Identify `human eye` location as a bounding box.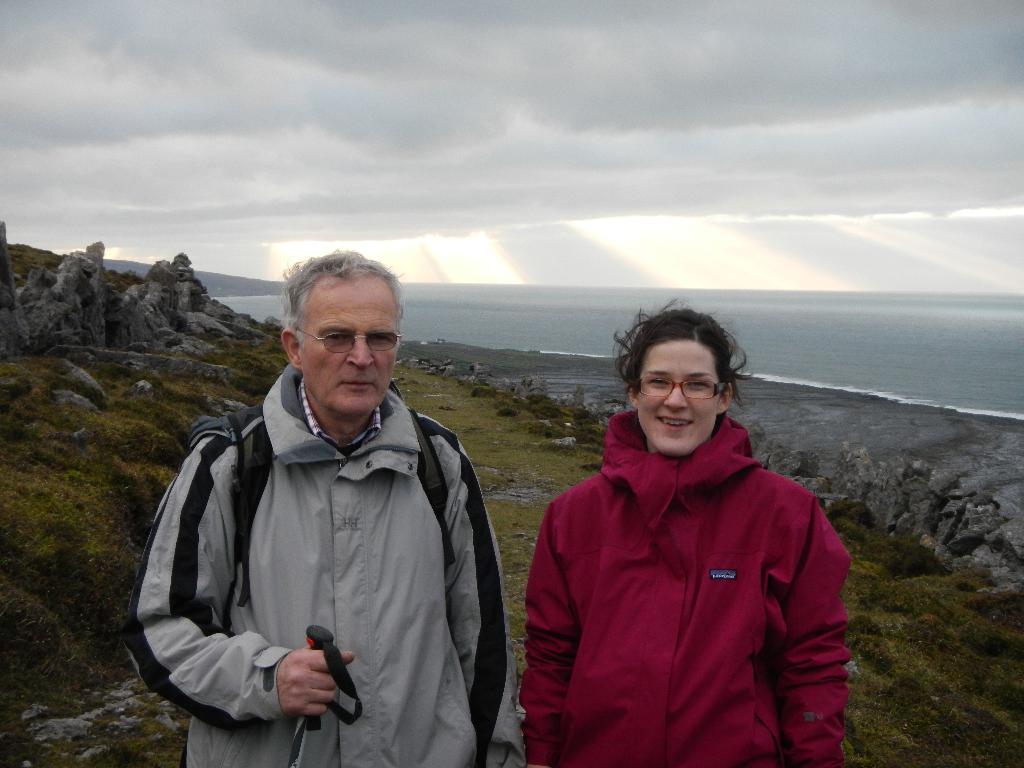
(x1=324, y1=329, x2=346, y2=346).
